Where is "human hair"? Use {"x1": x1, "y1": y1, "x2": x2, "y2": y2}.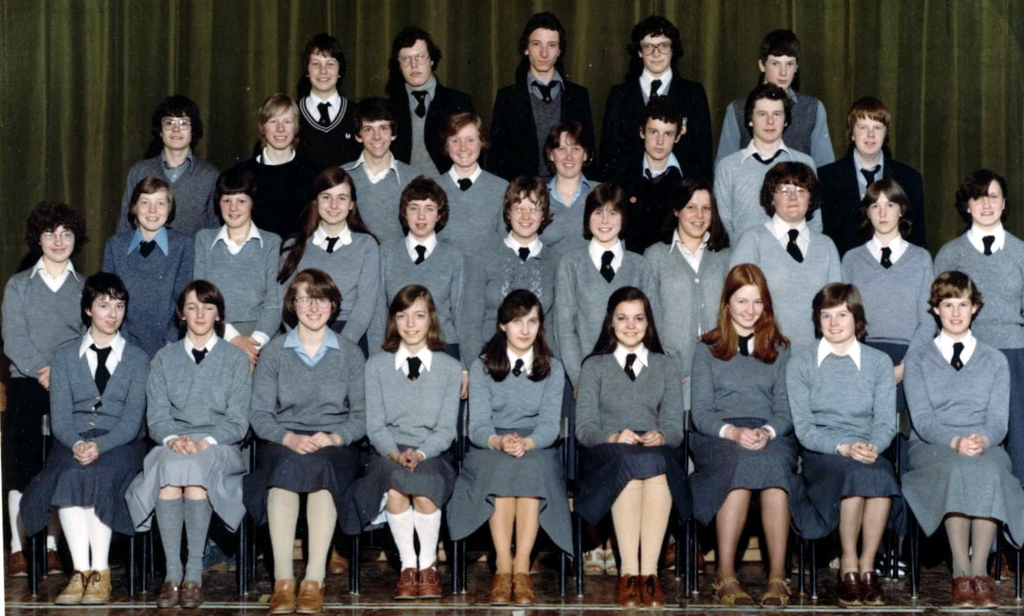
{"x1": 382, "y1": 25, "x2": 445, "y2": 95}.
